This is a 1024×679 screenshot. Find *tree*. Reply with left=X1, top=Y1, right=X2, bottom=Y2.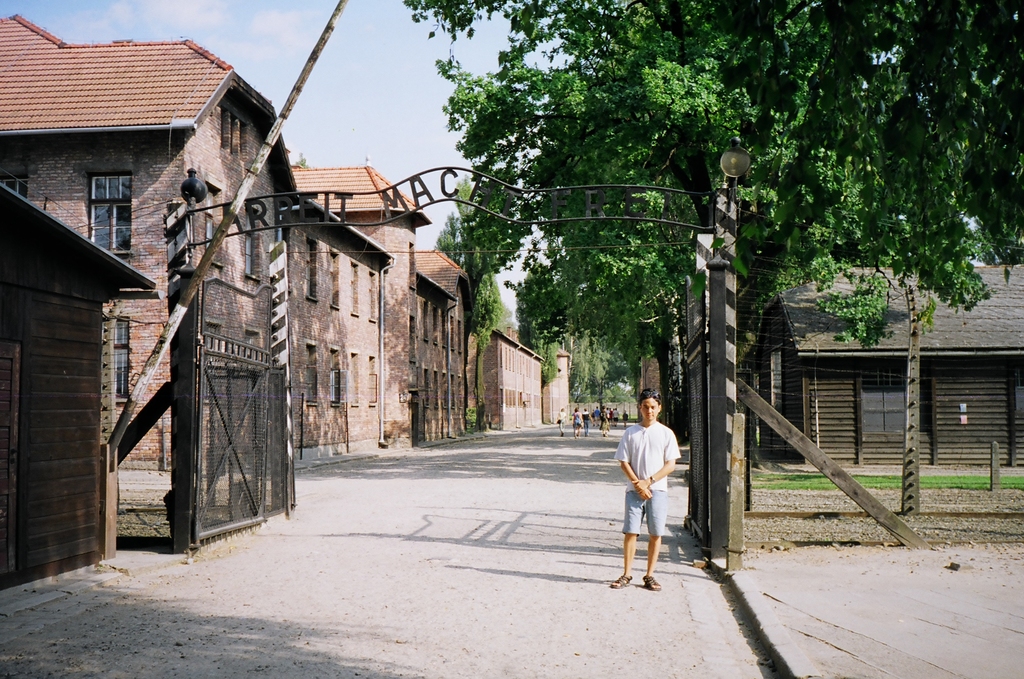
left=400, top=1, right=1023, bottom=440.
